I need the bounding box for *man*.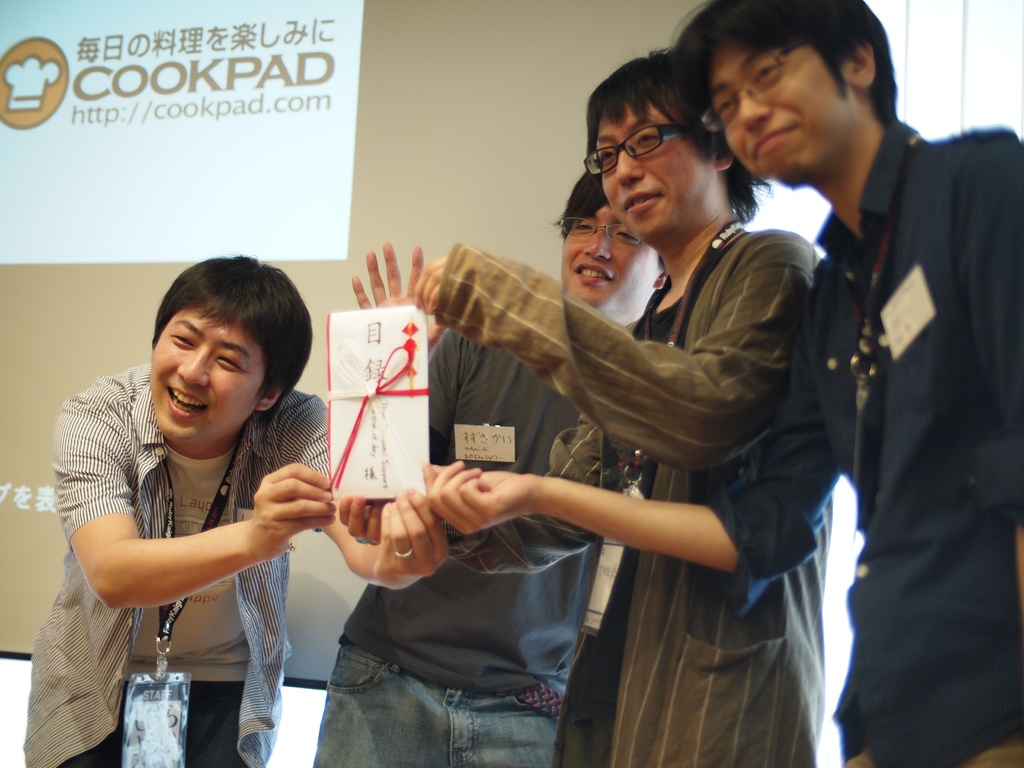
Here it is: bbox=[31, 257, 379, 743].
